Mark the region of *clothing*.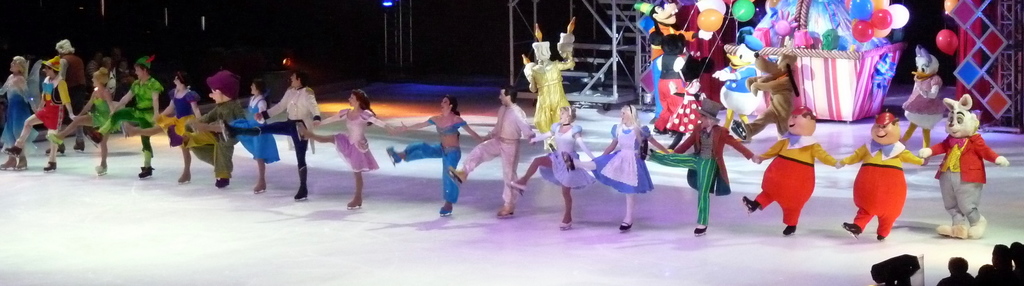
Region: rect(602, 106, 650, 203).
